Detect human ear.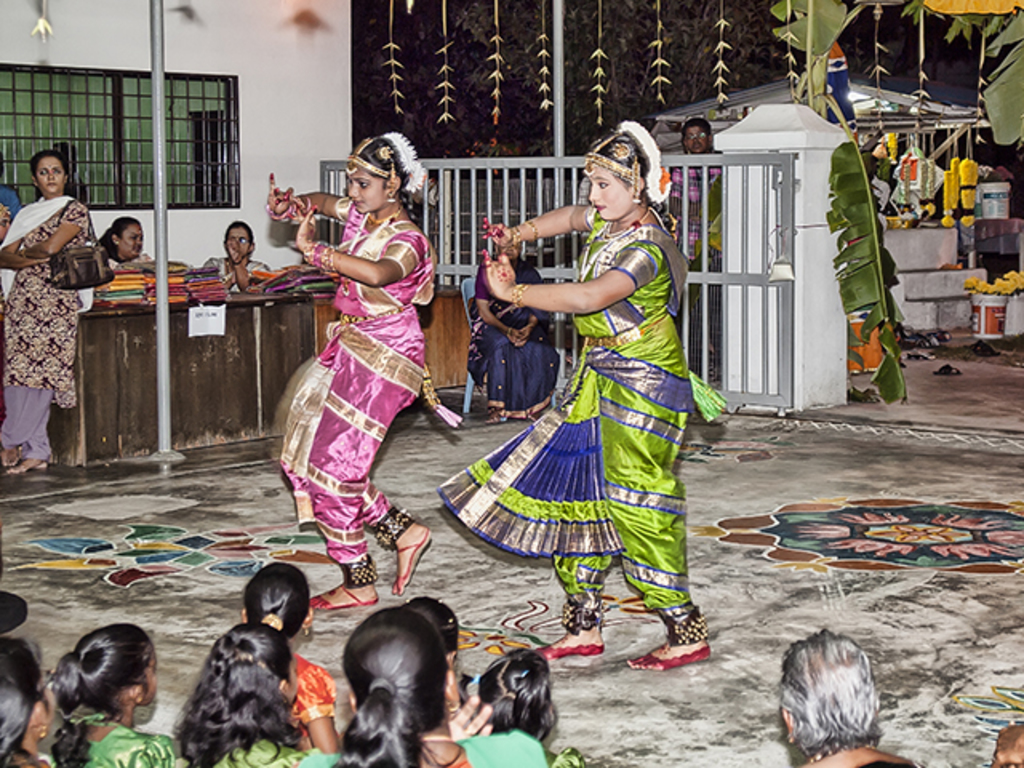
Detected at bbox=(632, 174, 646, 194).
